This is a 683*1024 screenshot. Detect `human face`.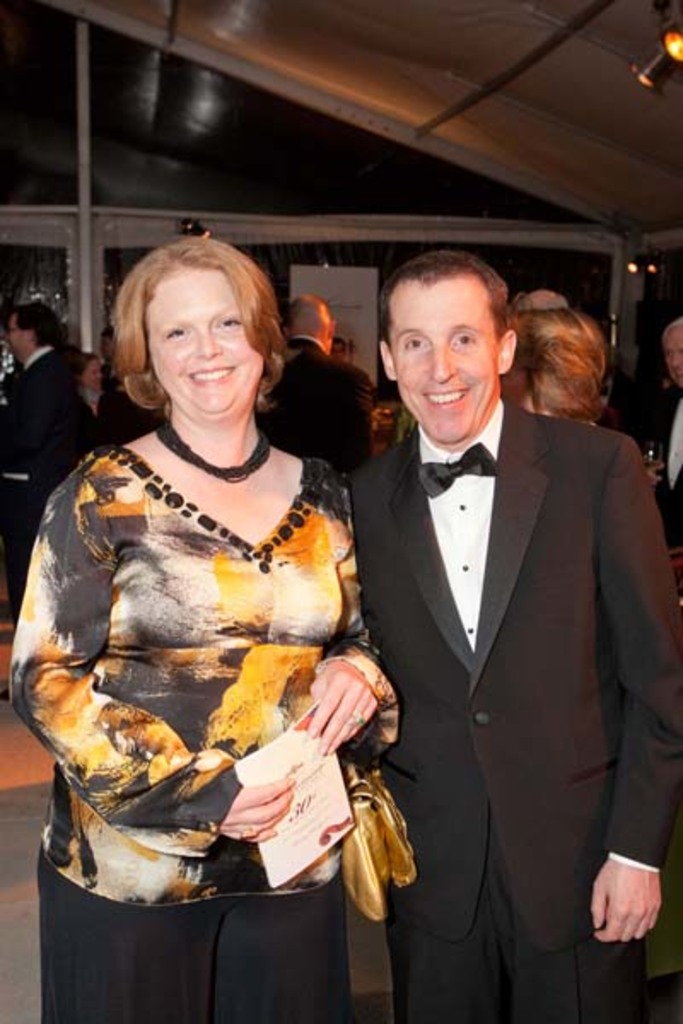
149 265 258 416.
